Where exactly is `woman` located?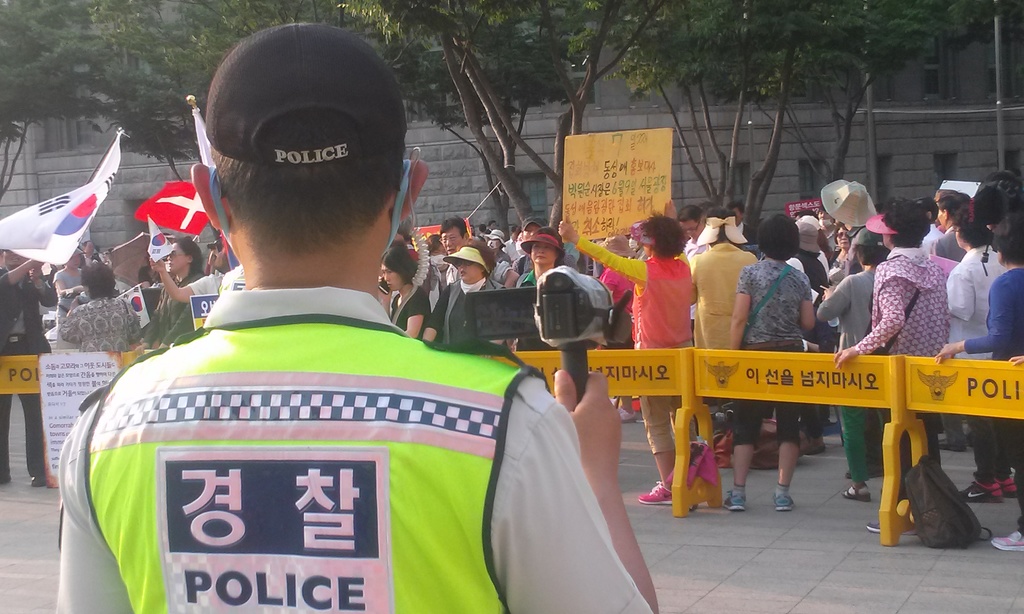
Its bounding box is (433,237,529,346).
